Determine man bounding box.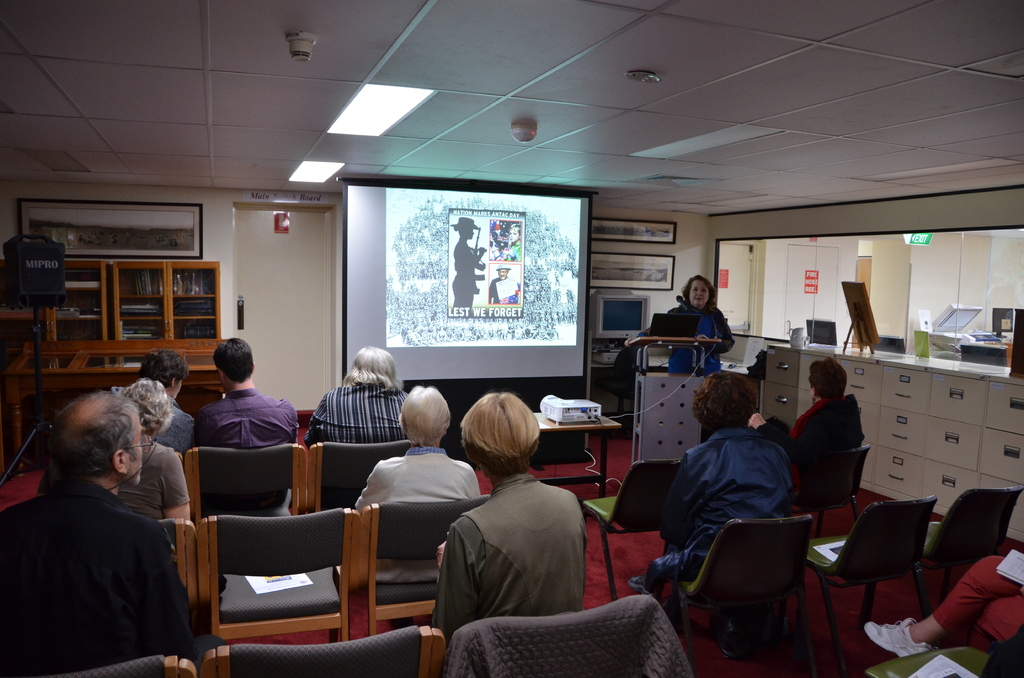
Determined: {"x1": 192, "y1": 335, "x2": 300, "y2": 519}.
